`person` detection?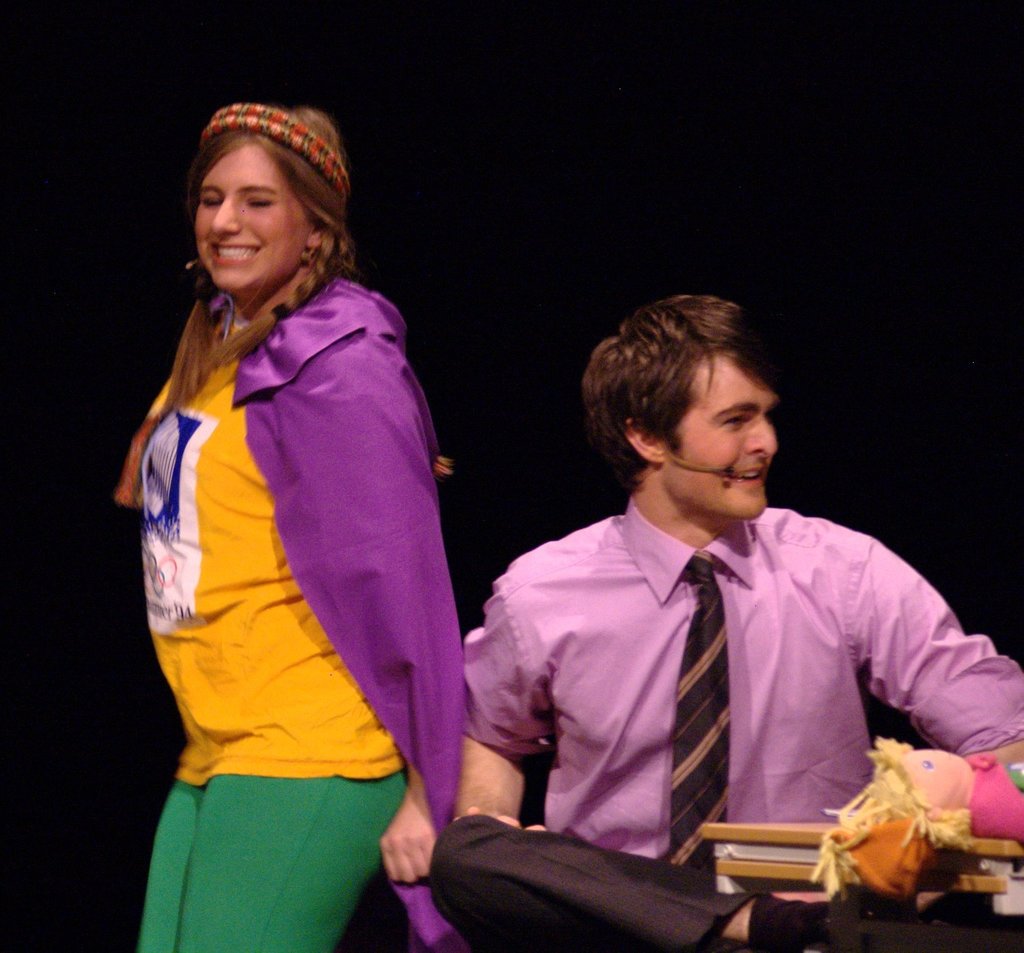
112, 57, 508, 952
